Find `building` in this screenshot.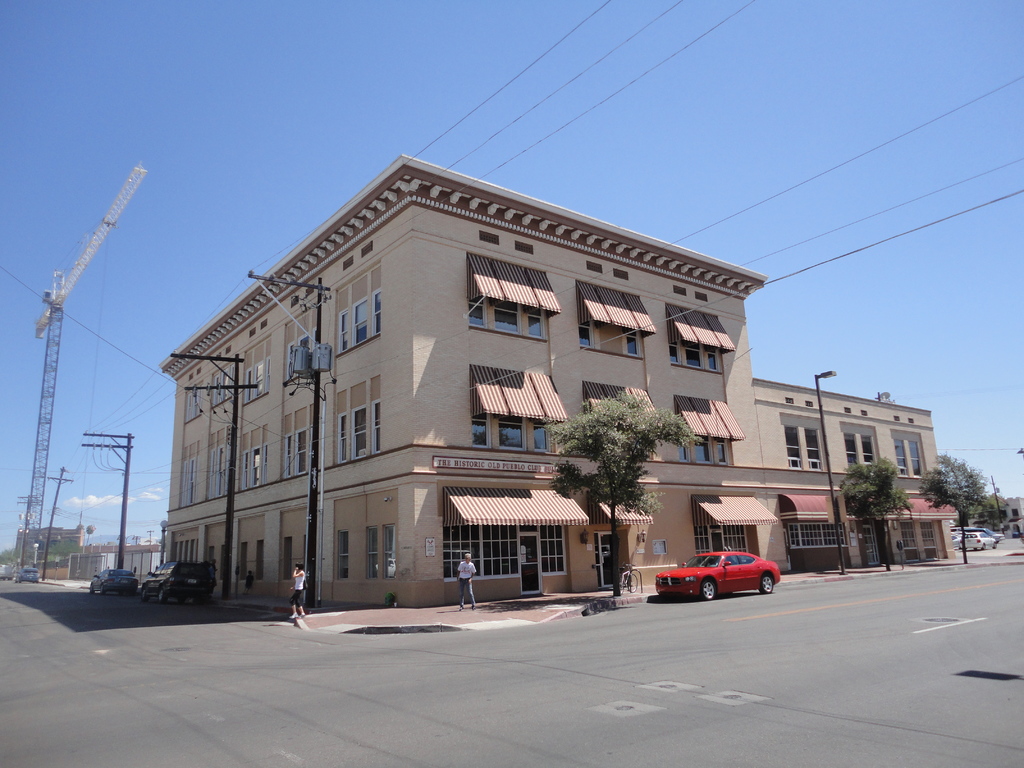
The bounding box for `building` is BBox(752, 373, 953, 569).
